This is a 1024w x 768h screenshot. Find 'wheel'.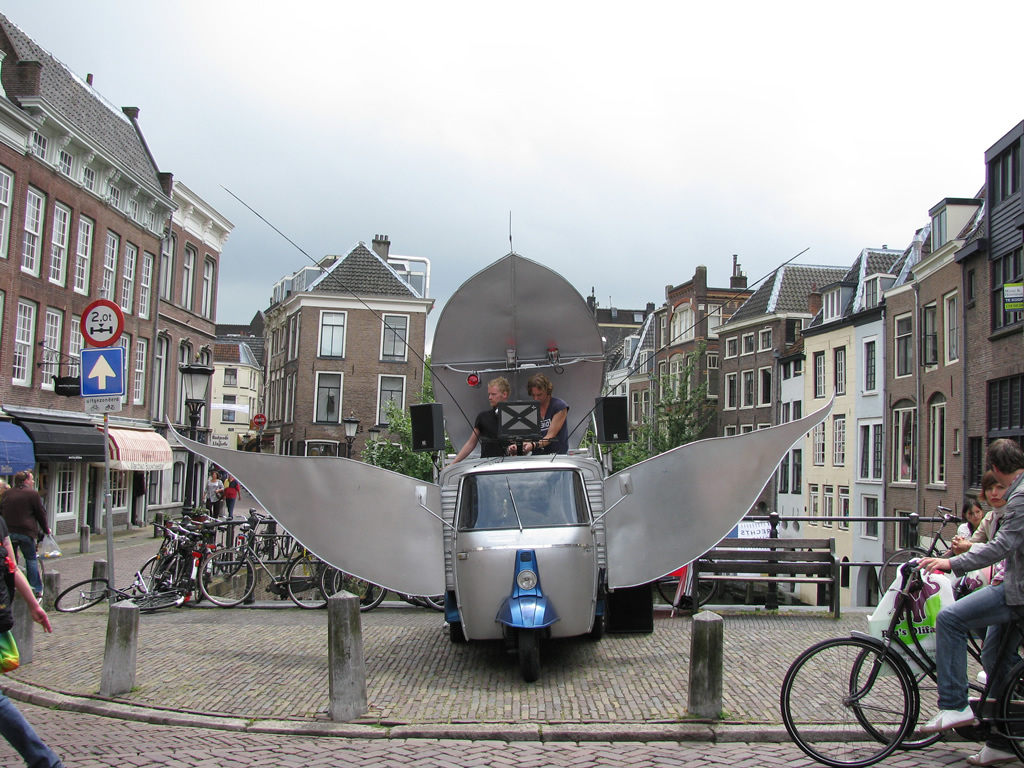
Bounding box: {"left": 419, "top": 594, "right": 449, "bottom": 616}.
